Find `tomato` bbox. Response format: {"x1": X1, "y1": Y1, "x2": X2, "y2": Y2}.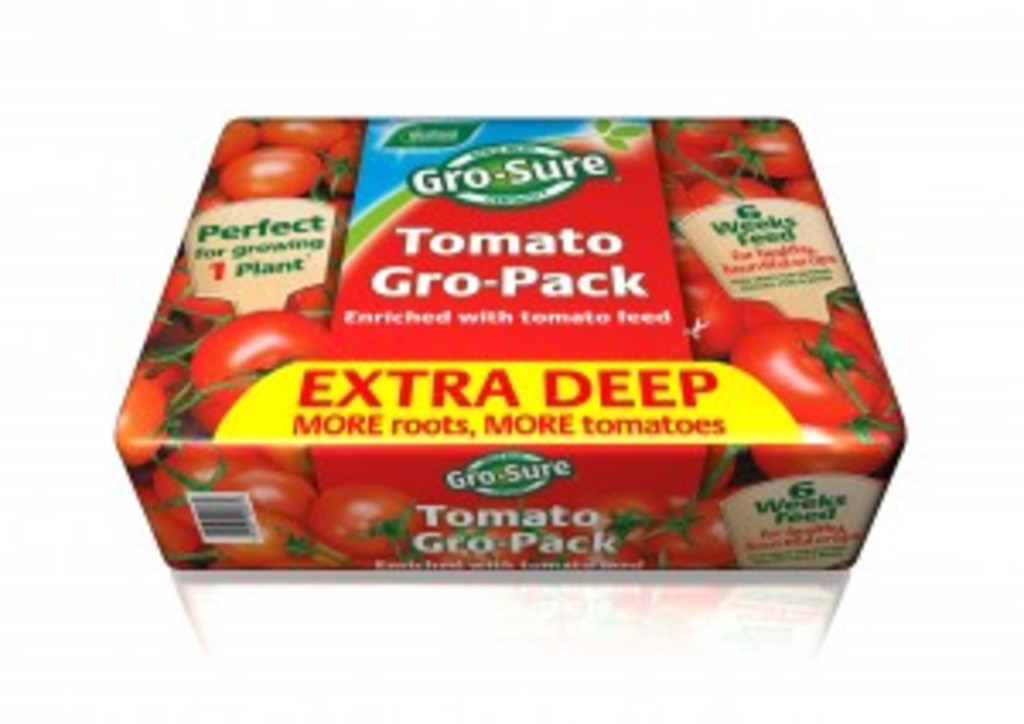
{"x1": 717, "y1": 126, "x2": 809, "y2": 178}.
